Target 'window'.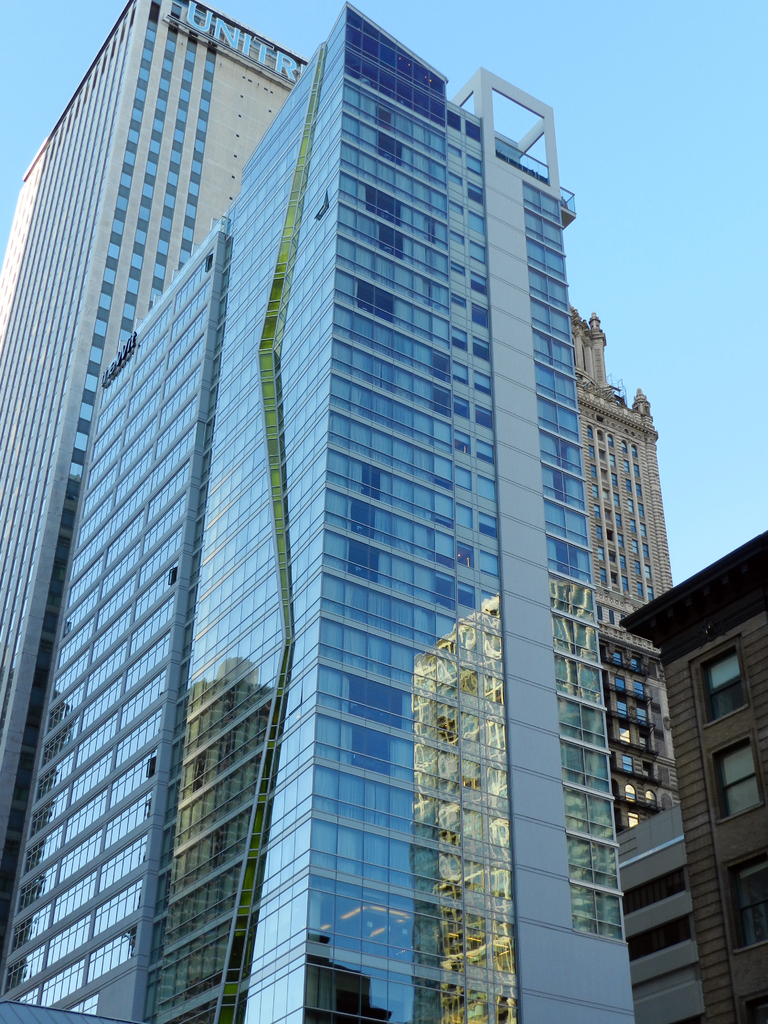
Target region: BBox(703, 739, 755, 817).
